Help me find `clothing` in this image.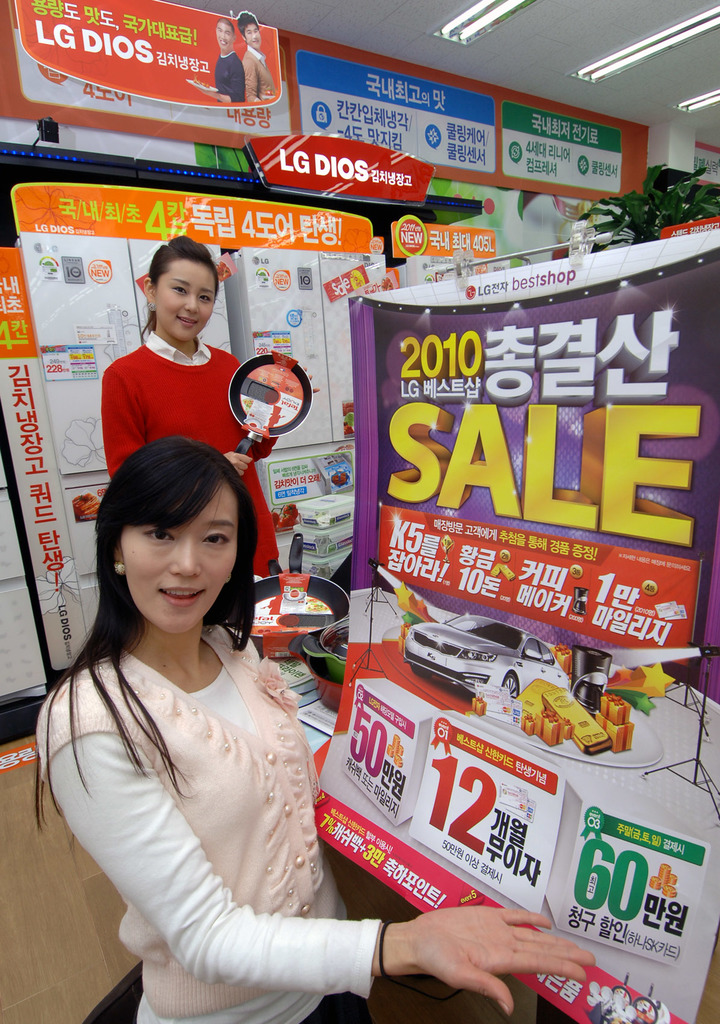
Found it: (x1=91, y1=340, x2=291, y2=593).
